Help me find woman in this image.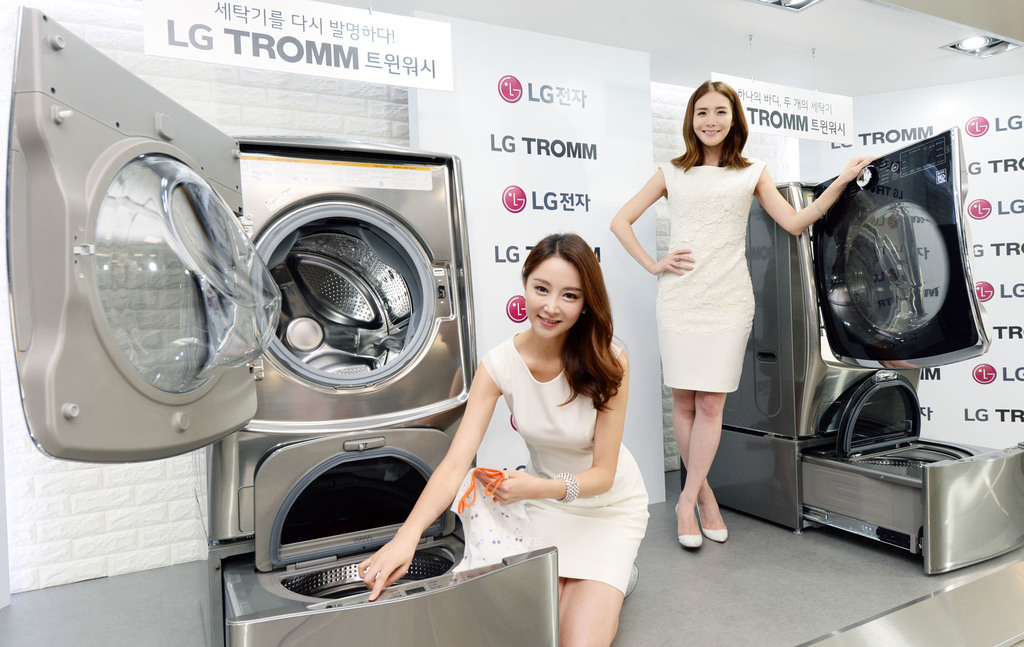
Found it: locate(353, 232, 652, 646).
